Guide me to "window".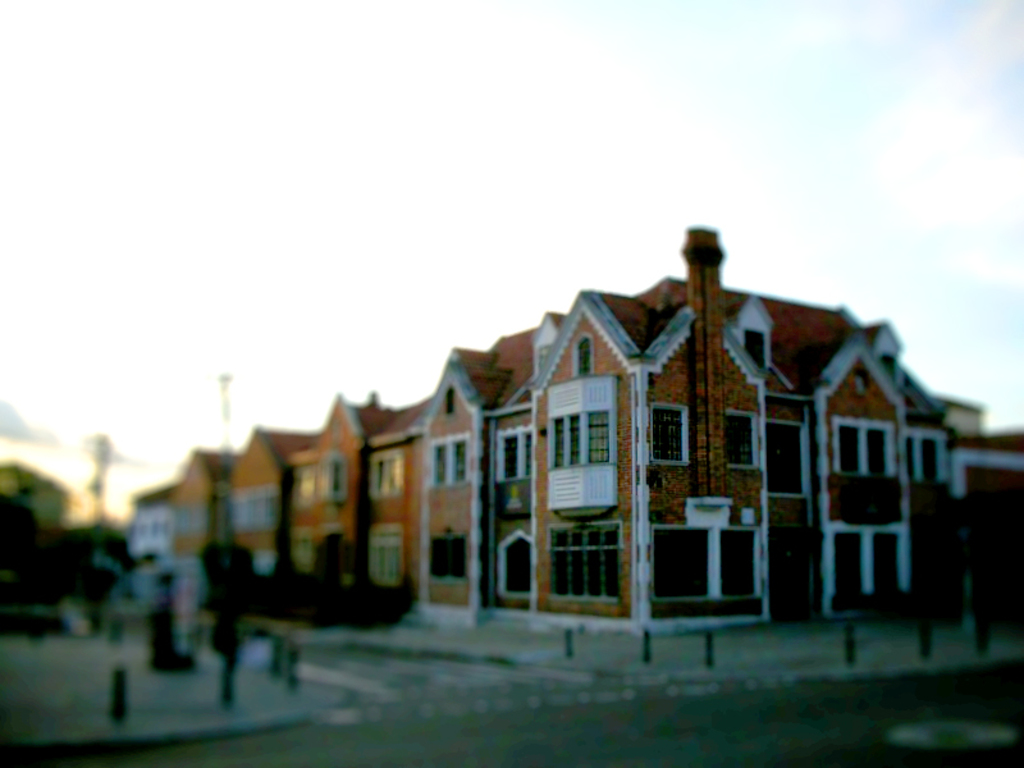
Guidance: box(854, 372, 864, 399).
